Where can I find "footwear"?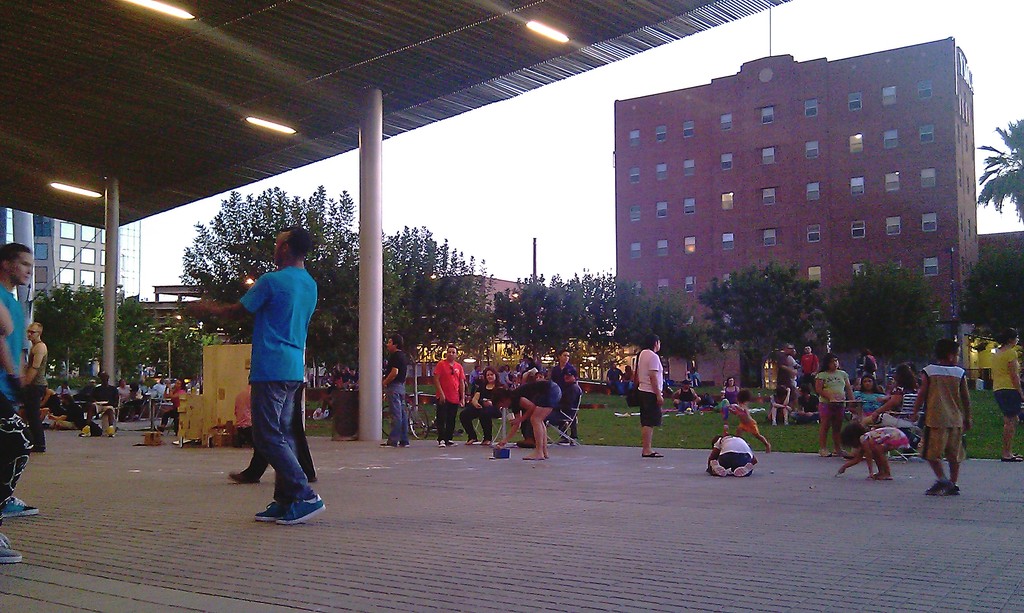
You can find it at bbox=(951, 482, 959, 496).
